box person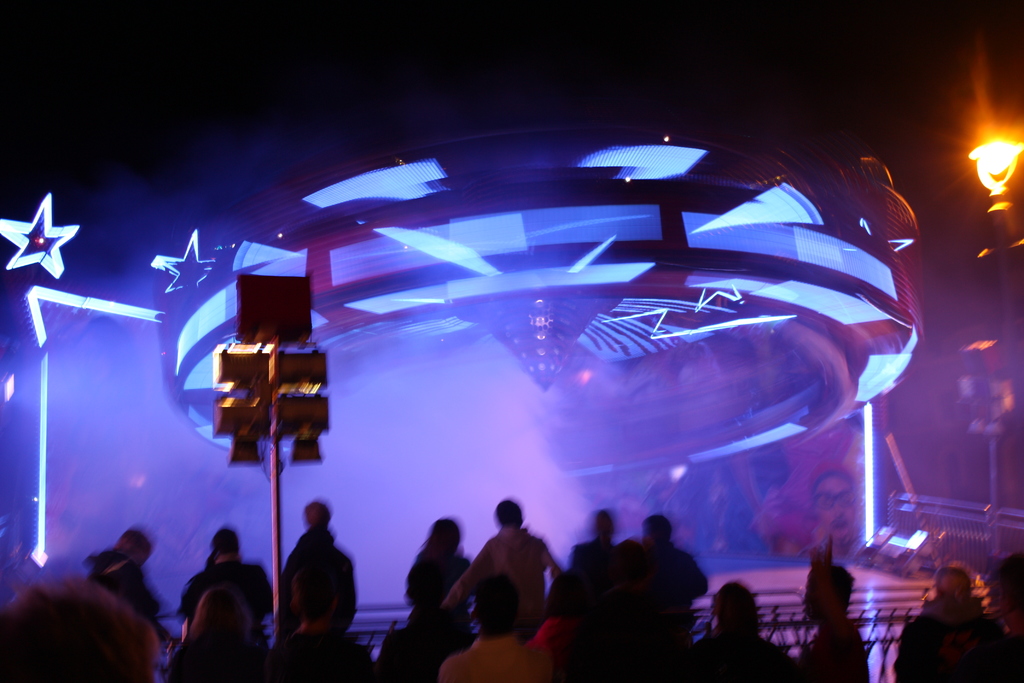
bbox=(691, 578, 801, 682)
